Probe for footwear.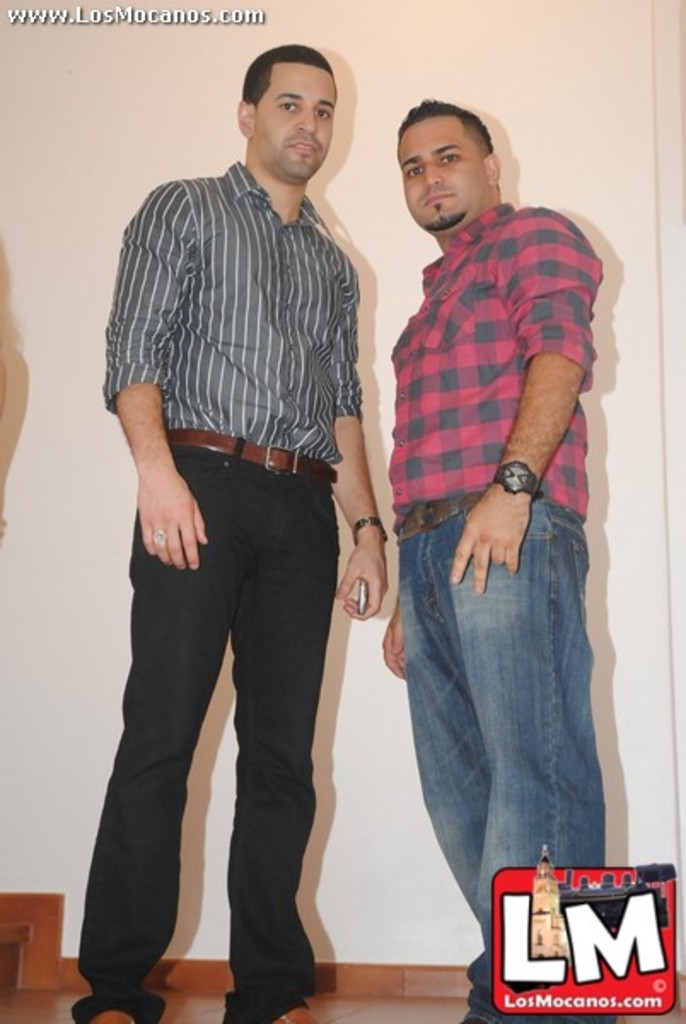
Probe result: rect(90, 1009, 131, 1022).
